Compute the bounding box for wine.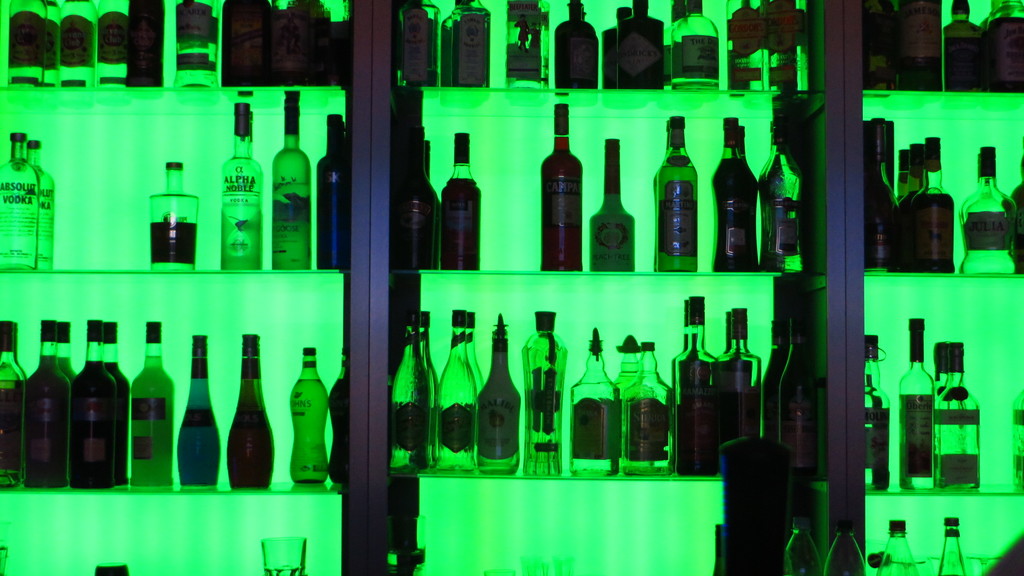
894:303:938:497.
